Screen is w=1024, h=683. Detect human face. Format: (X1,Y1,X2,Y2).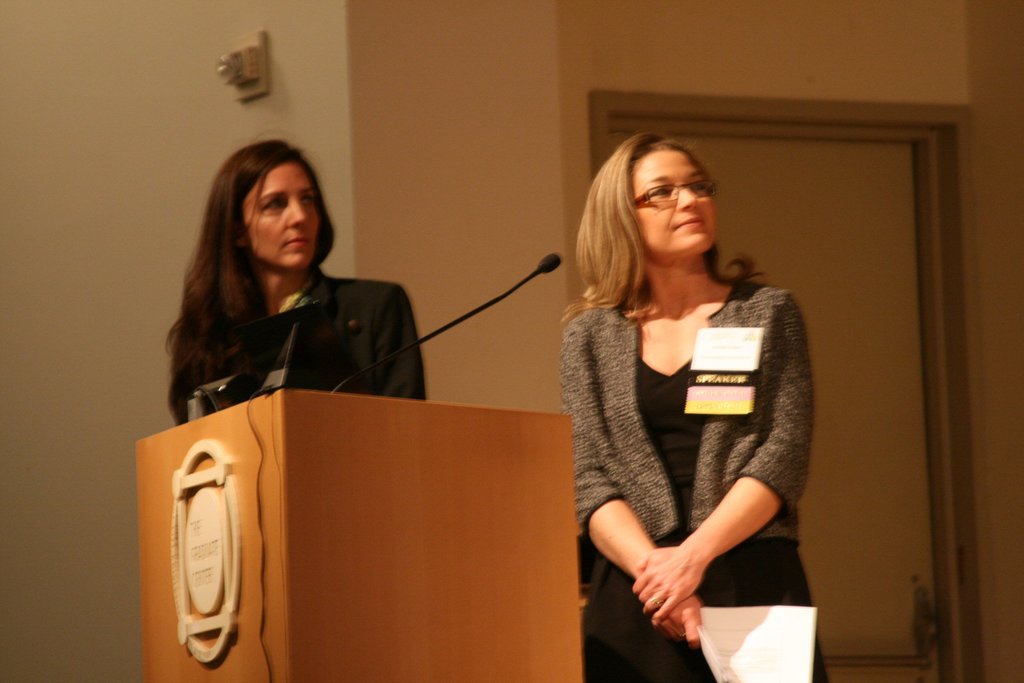
(241,162,325,267).
